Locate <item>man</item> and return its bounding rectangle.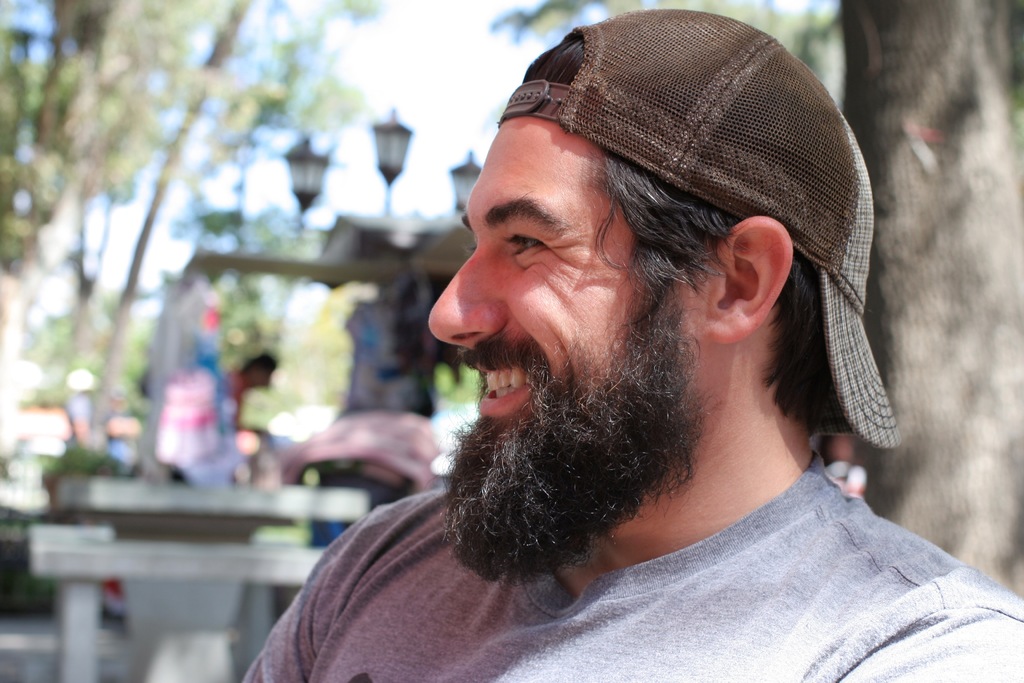
<box>288,36,980,673</box>.
